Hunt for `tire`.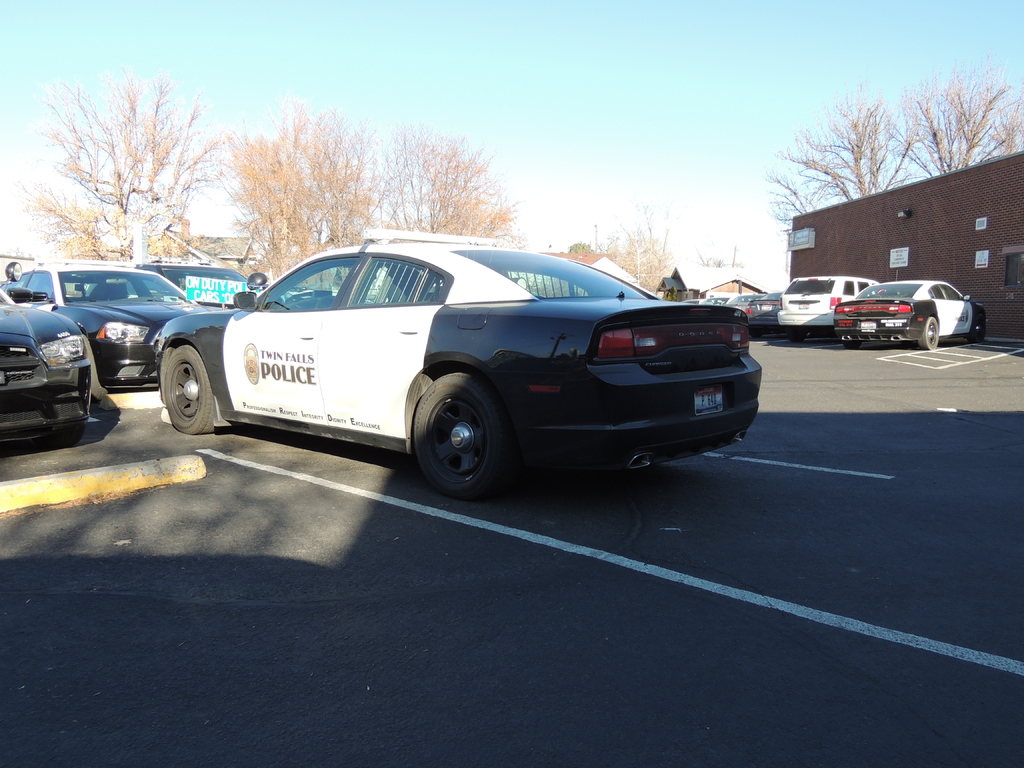
Hunted down at [789, 329, 815, 342].
